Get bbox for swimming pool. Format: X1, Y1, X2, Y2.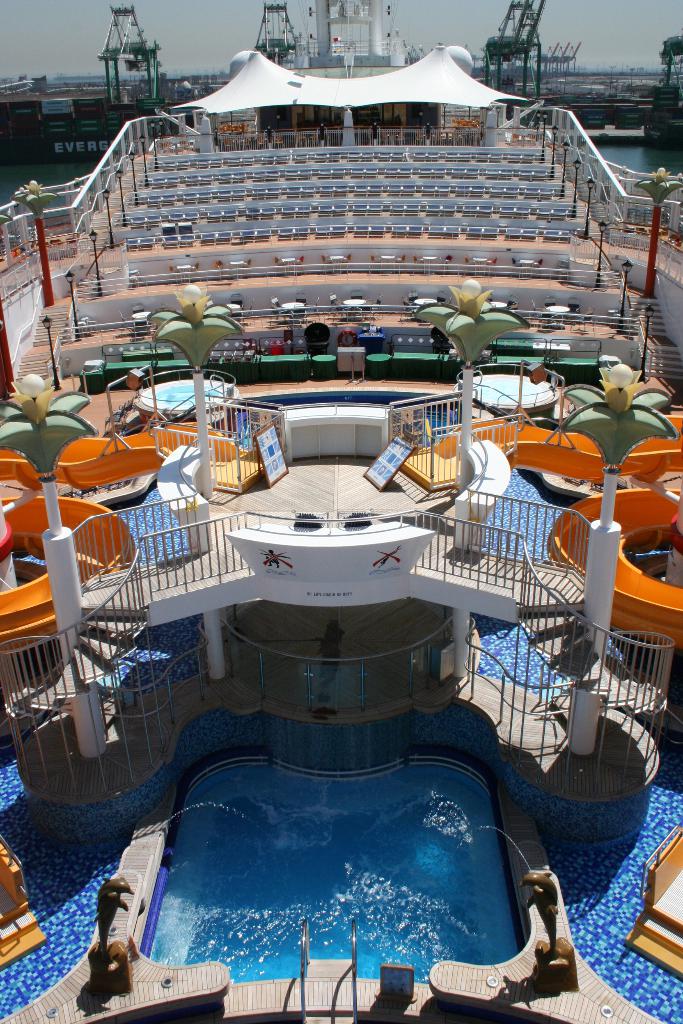
2, 458, 616, 1001.
